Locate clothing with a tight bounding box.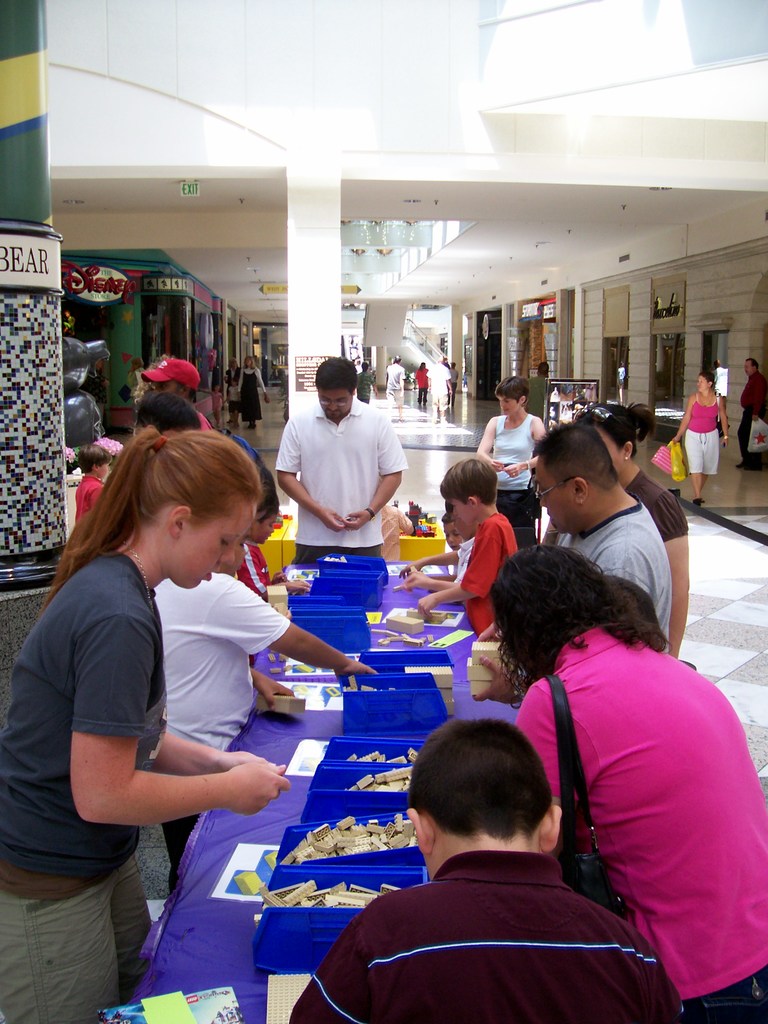
rect(235, 536, 268, 595).
